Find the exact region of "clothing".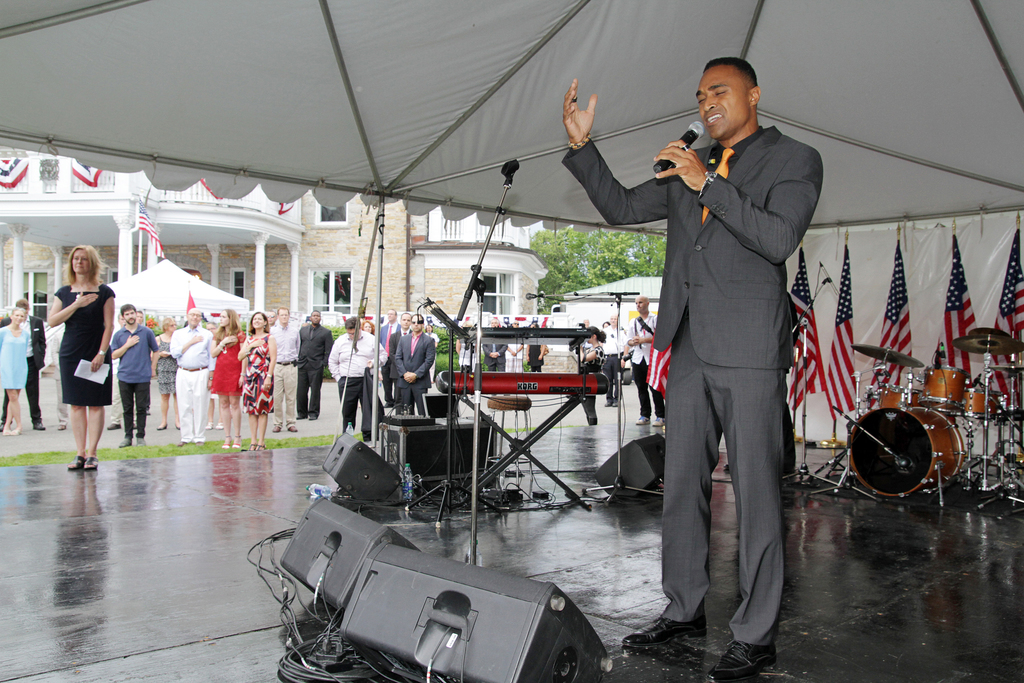
Exact region: bbox=(627, 308, 659, 418).
